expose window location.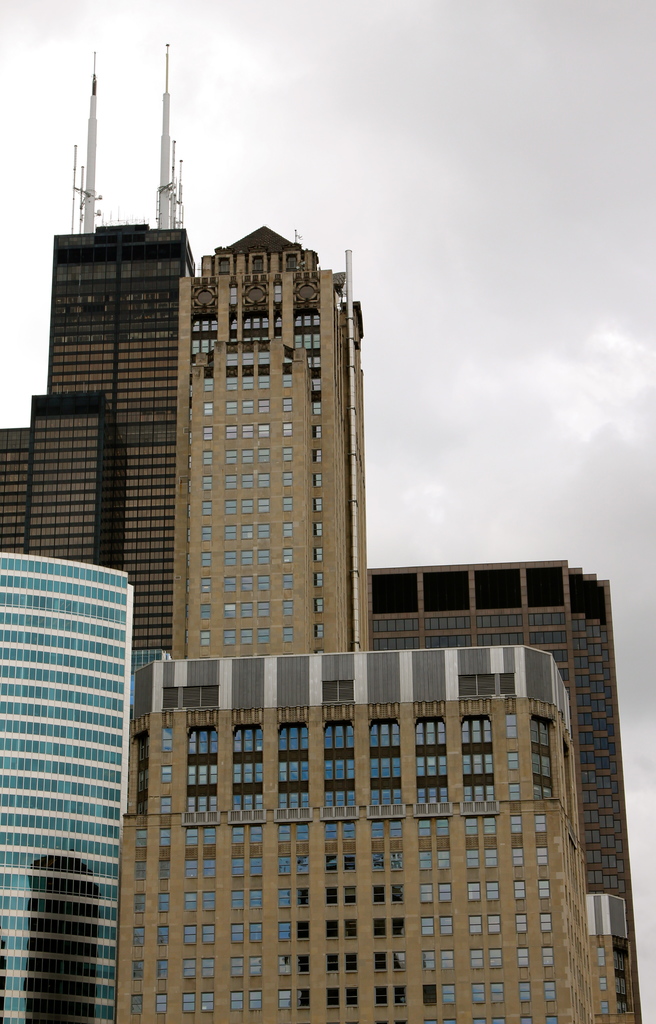
Exposed at (x1=344, y1=790, x2=354, y2=806).
